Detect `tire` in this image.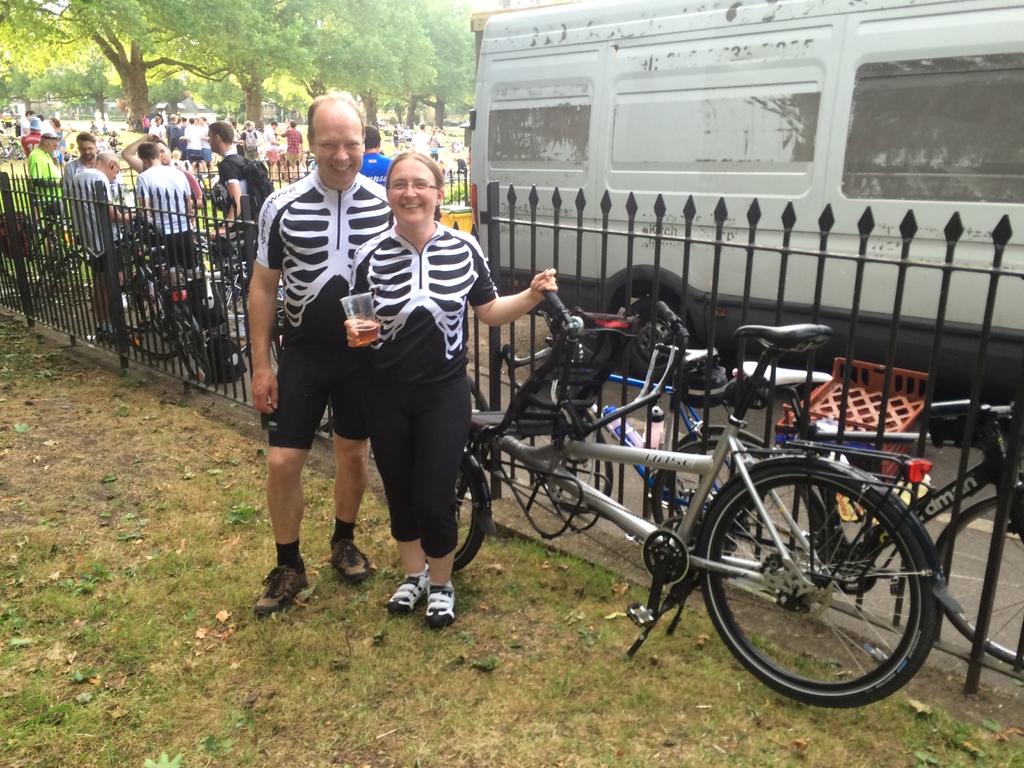
Detection: <region>931, 492, 1023, 675</region>.
